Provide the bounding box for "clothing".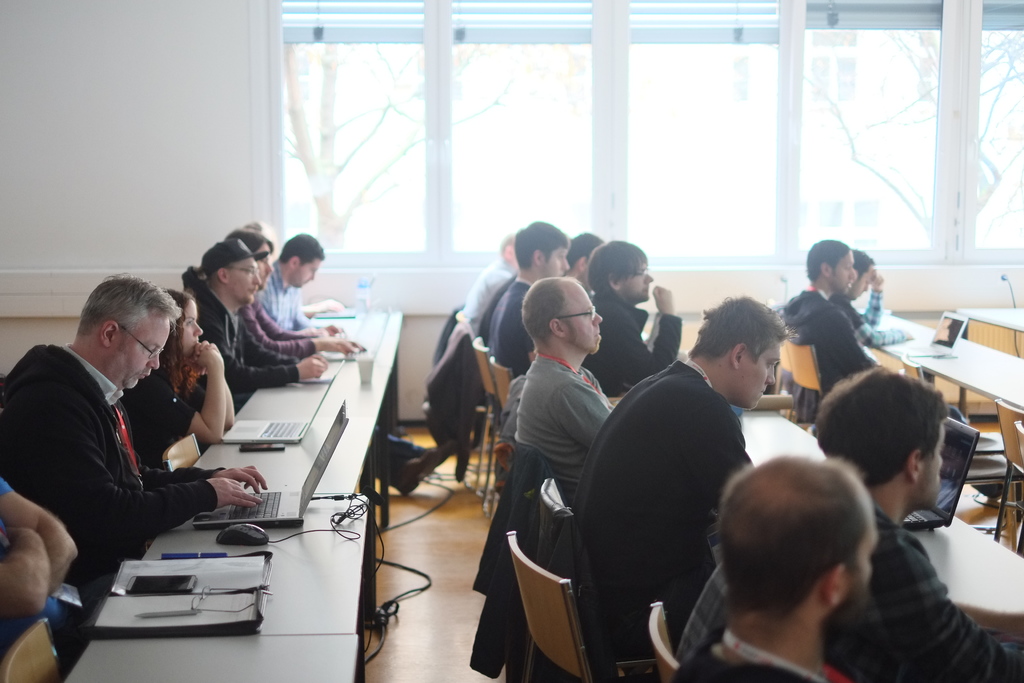
477/274/514/337.
